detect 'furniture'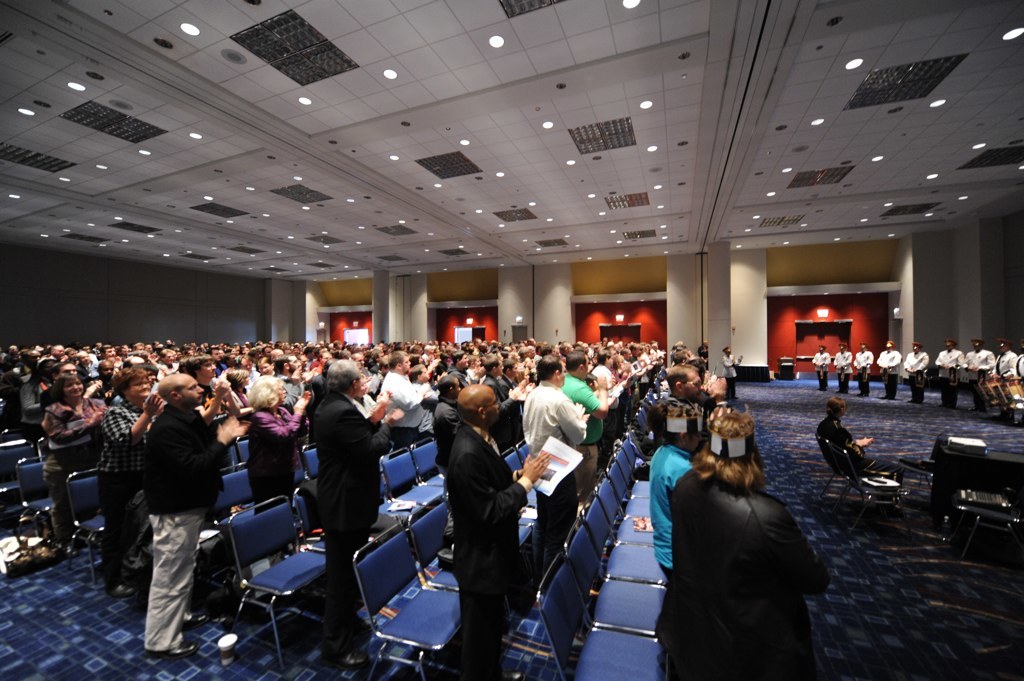
x1=811, y1=430, x2=910, y2=535
